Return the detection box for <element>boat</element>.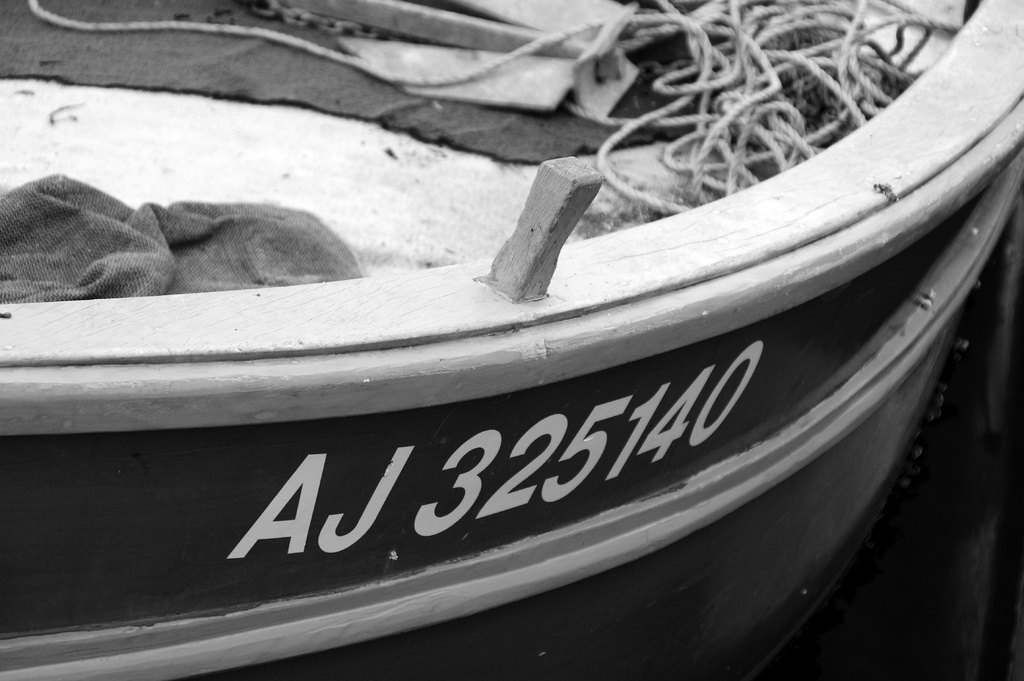
0/0/1023/680.
